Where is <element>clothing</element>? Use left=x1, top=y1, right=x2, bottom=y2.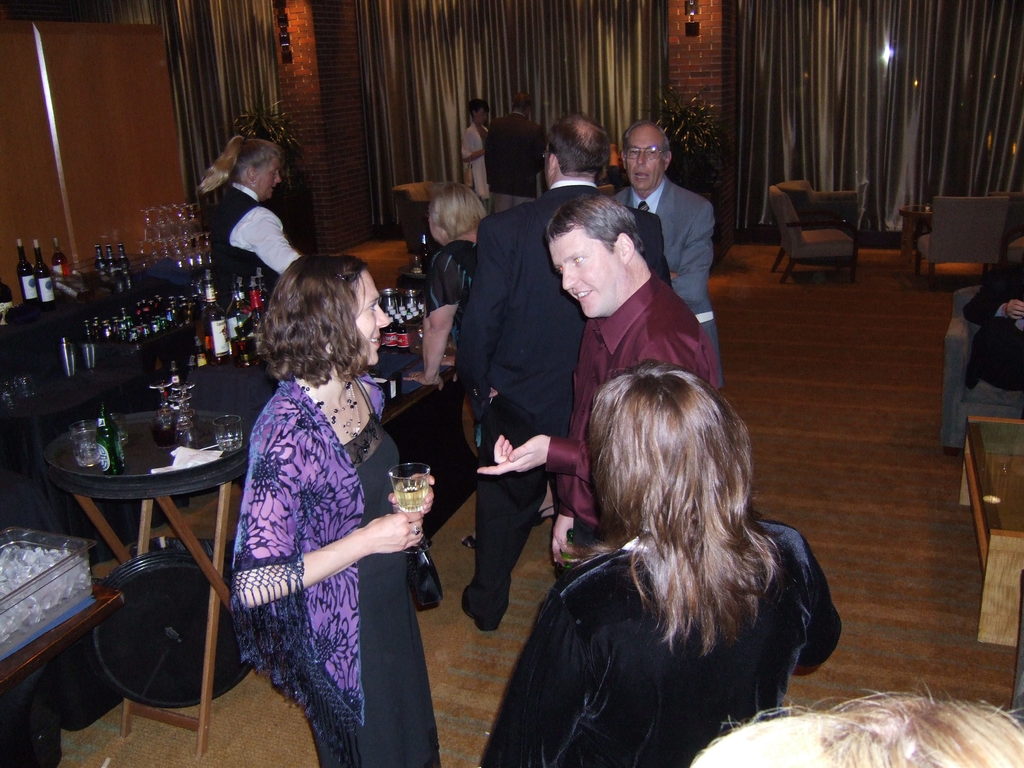
left=460, top=132, right=493, bottom=193.
